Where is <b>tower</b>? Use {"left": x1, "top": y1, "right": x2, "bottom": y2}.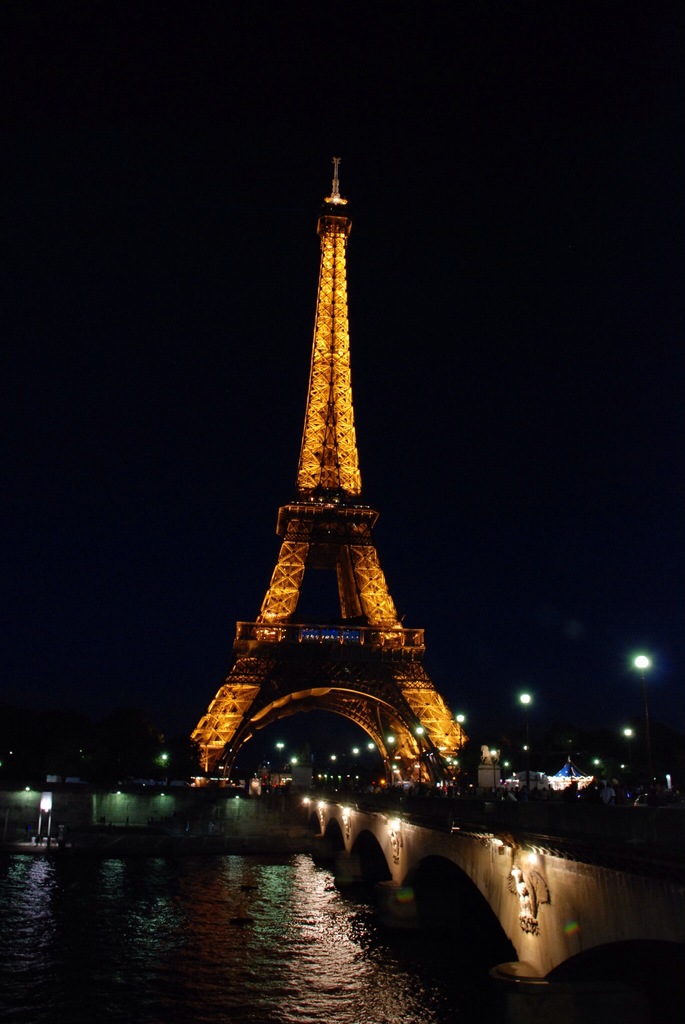
{"left": 165, "top": 125, "right": 480, "bottom": 796}.
